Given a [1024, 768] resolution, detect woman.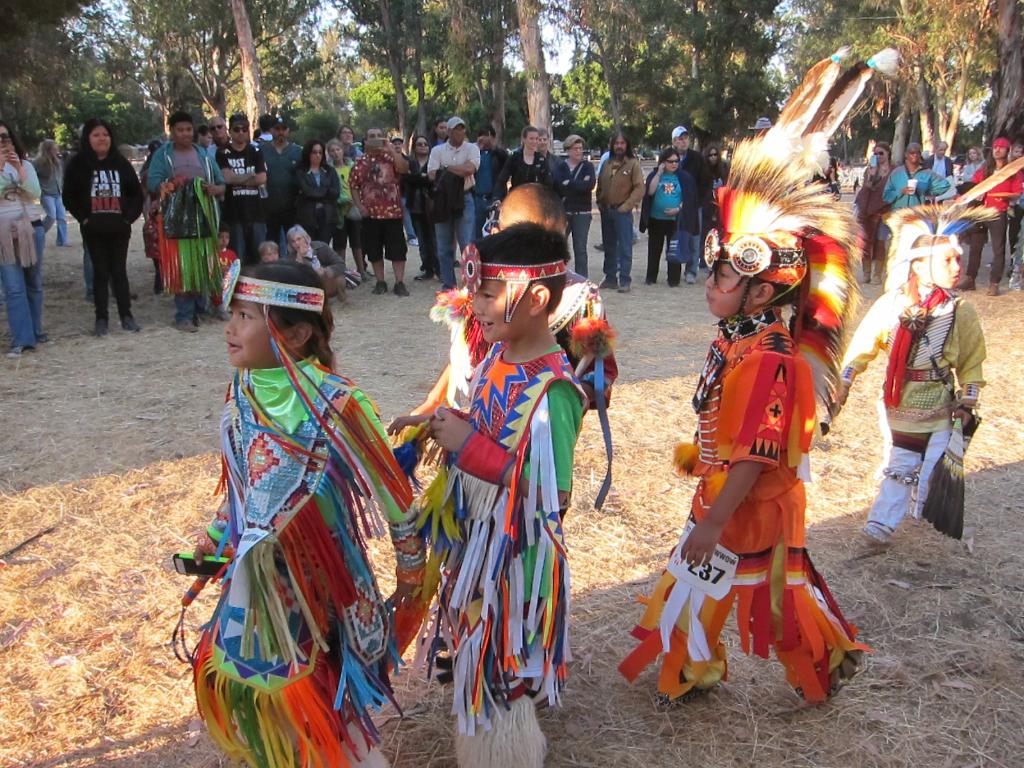
955 131 1016 292.
